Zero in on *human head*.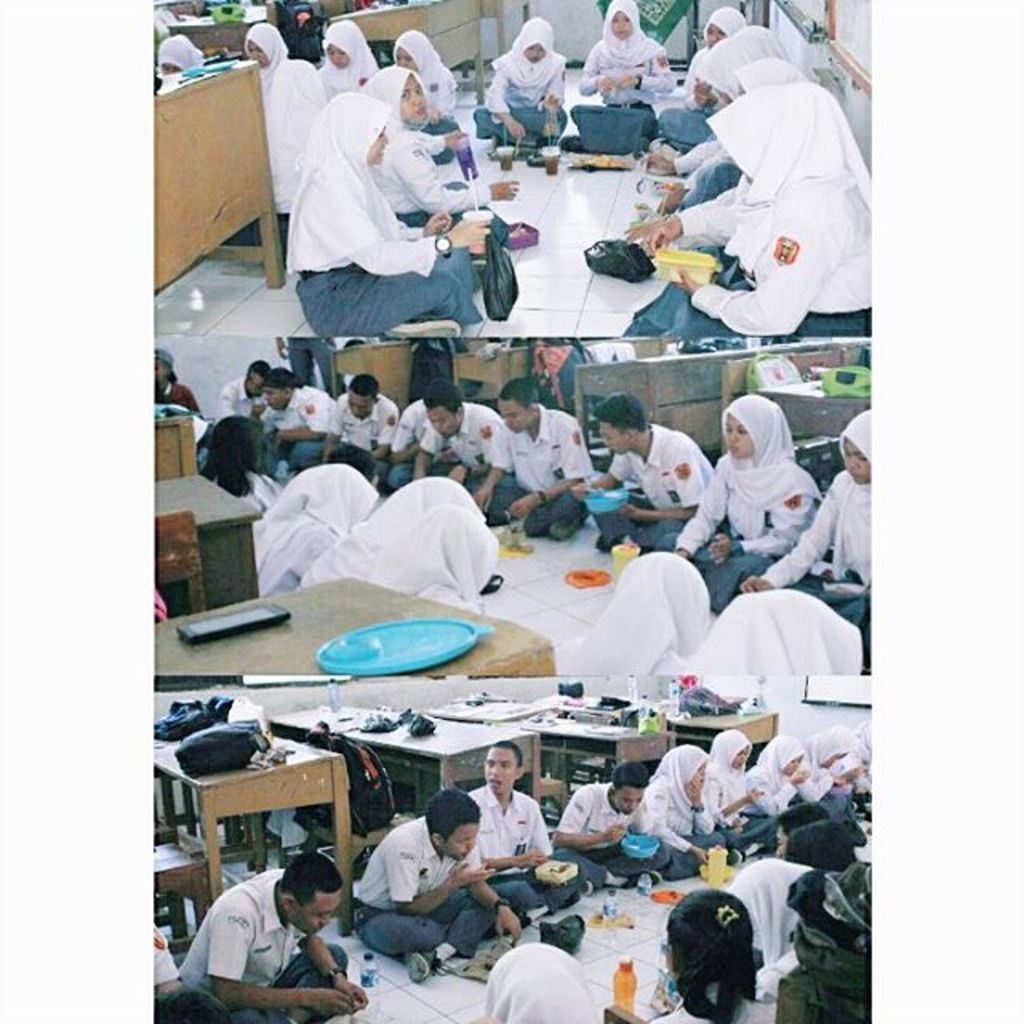
Zeroed in: x1=392 y1=26 x2=437 y2=74.
